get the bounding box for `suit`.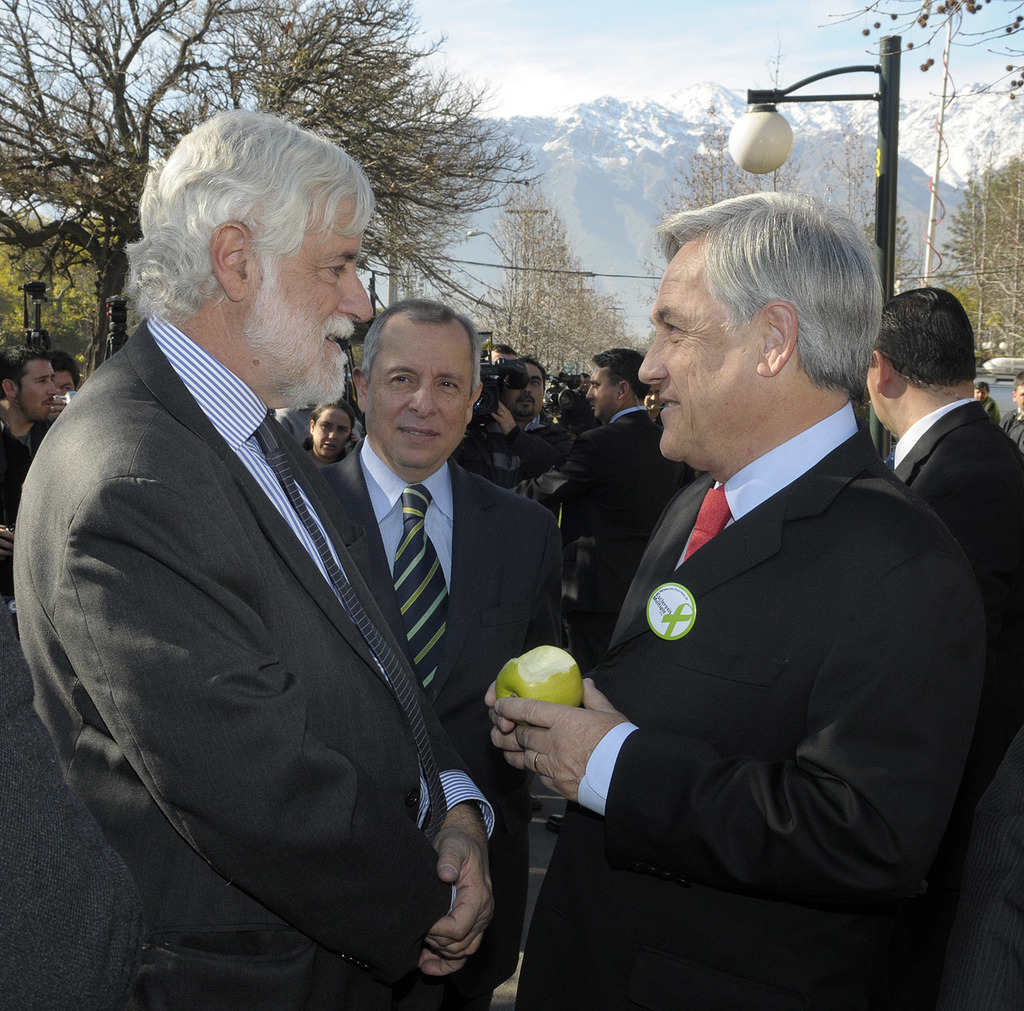
l=562, t=196, r=987, b=988.
